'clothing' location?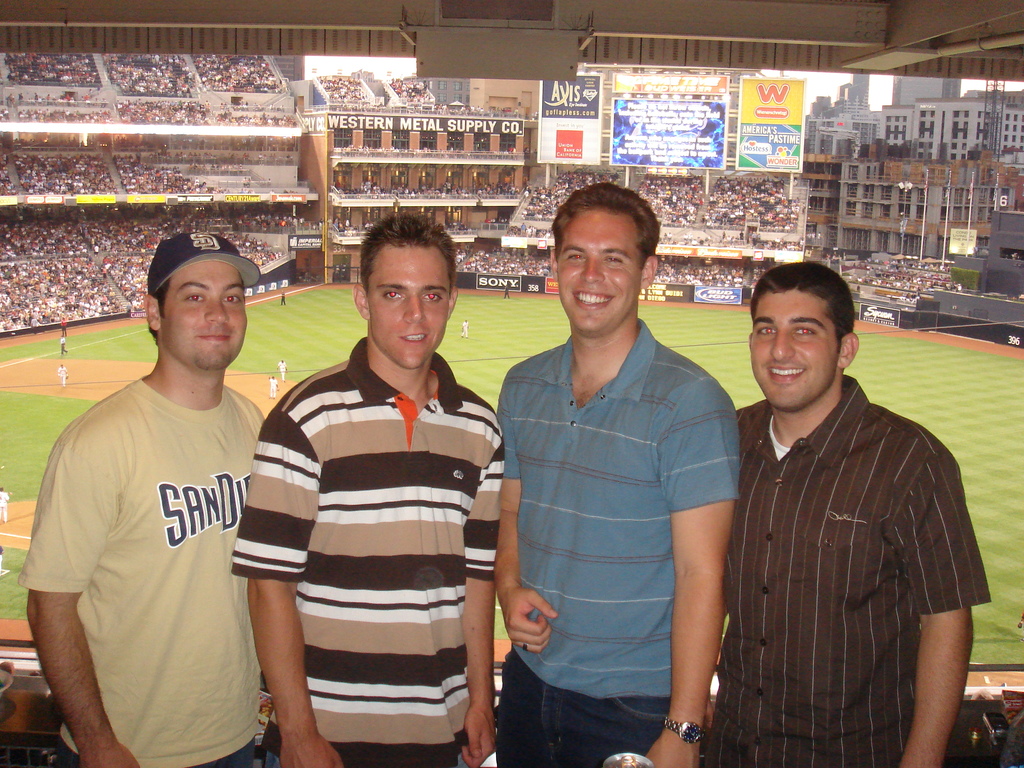
(x1=10, y1=381, x2=273, y2=767)
